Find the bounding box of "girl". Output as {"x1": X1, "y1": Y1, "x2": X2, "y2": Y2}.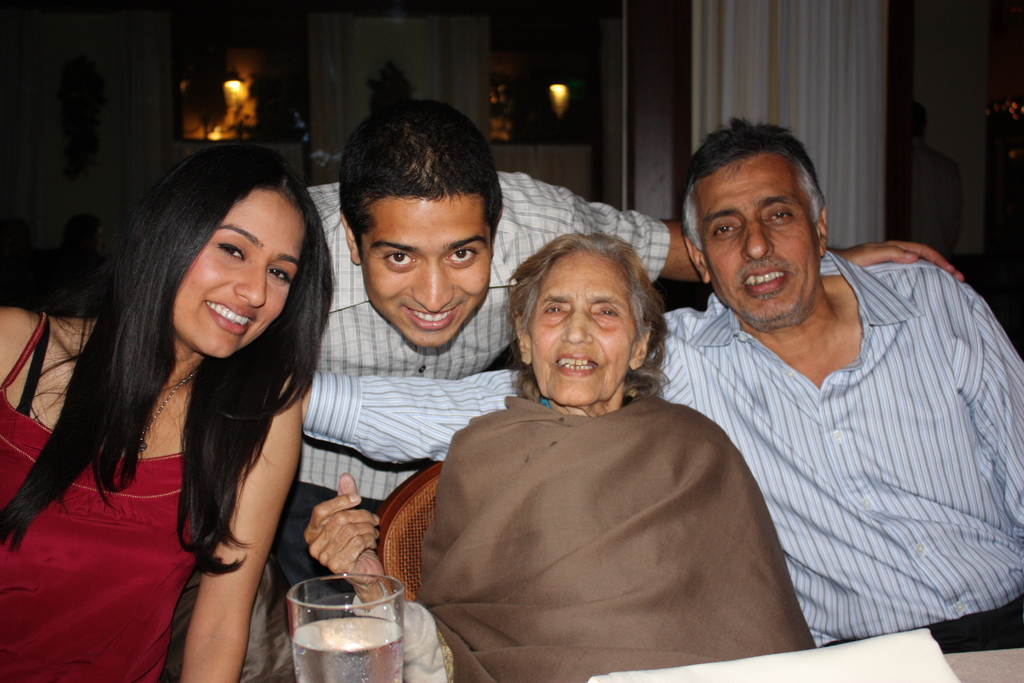
{"x1": 0, "y1": 144, "x2": 339, "y2": 682}.
